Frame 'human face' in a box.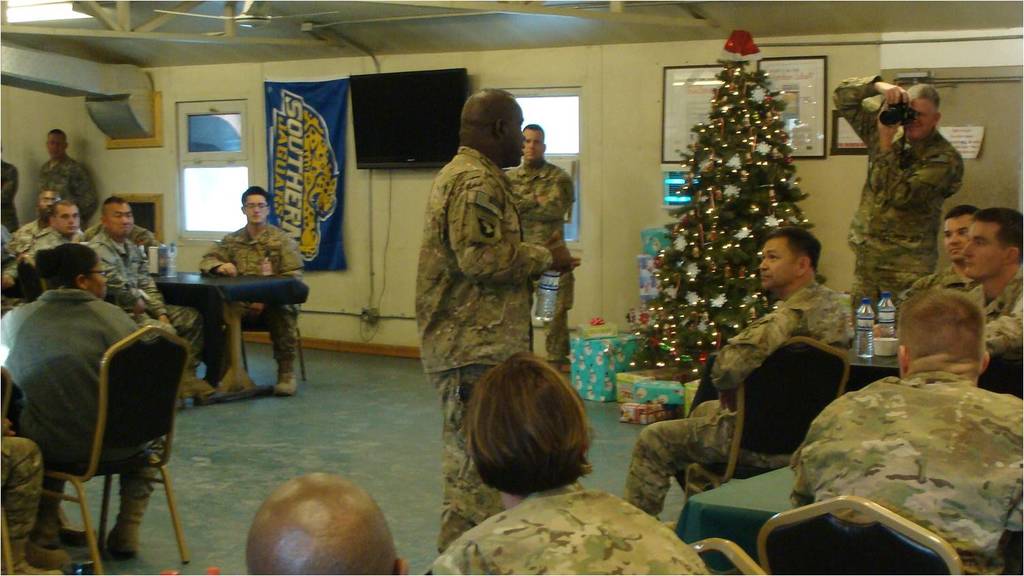
BBox(35, 190, 57, 218).
